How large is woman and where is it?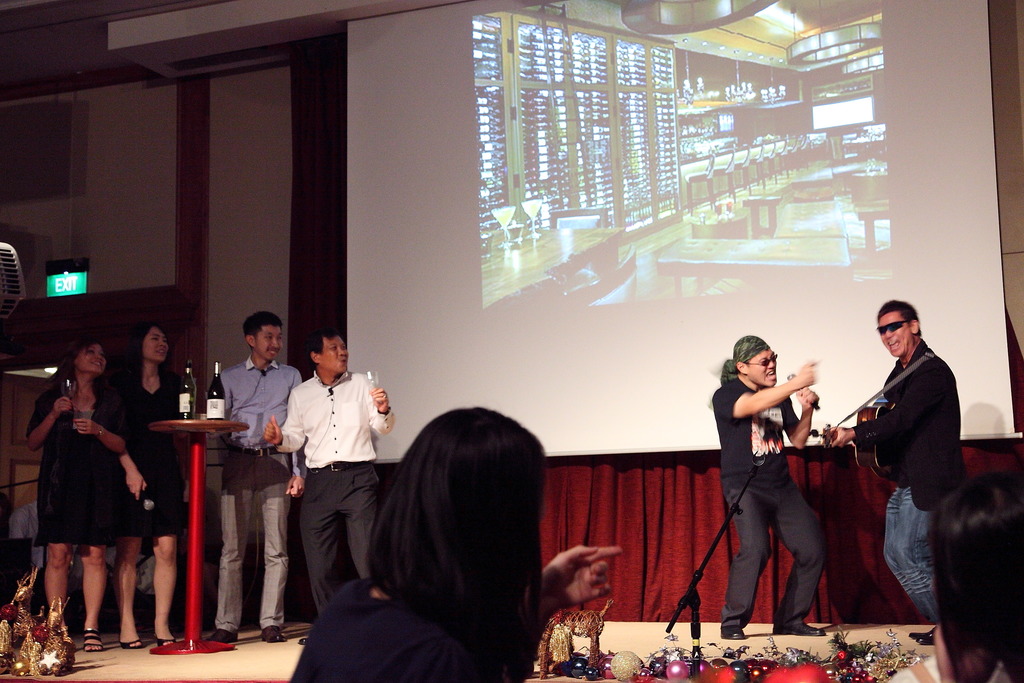
Bounding box: {"left": 34, "top": 329, "right": 136, "bottom": 625}.
